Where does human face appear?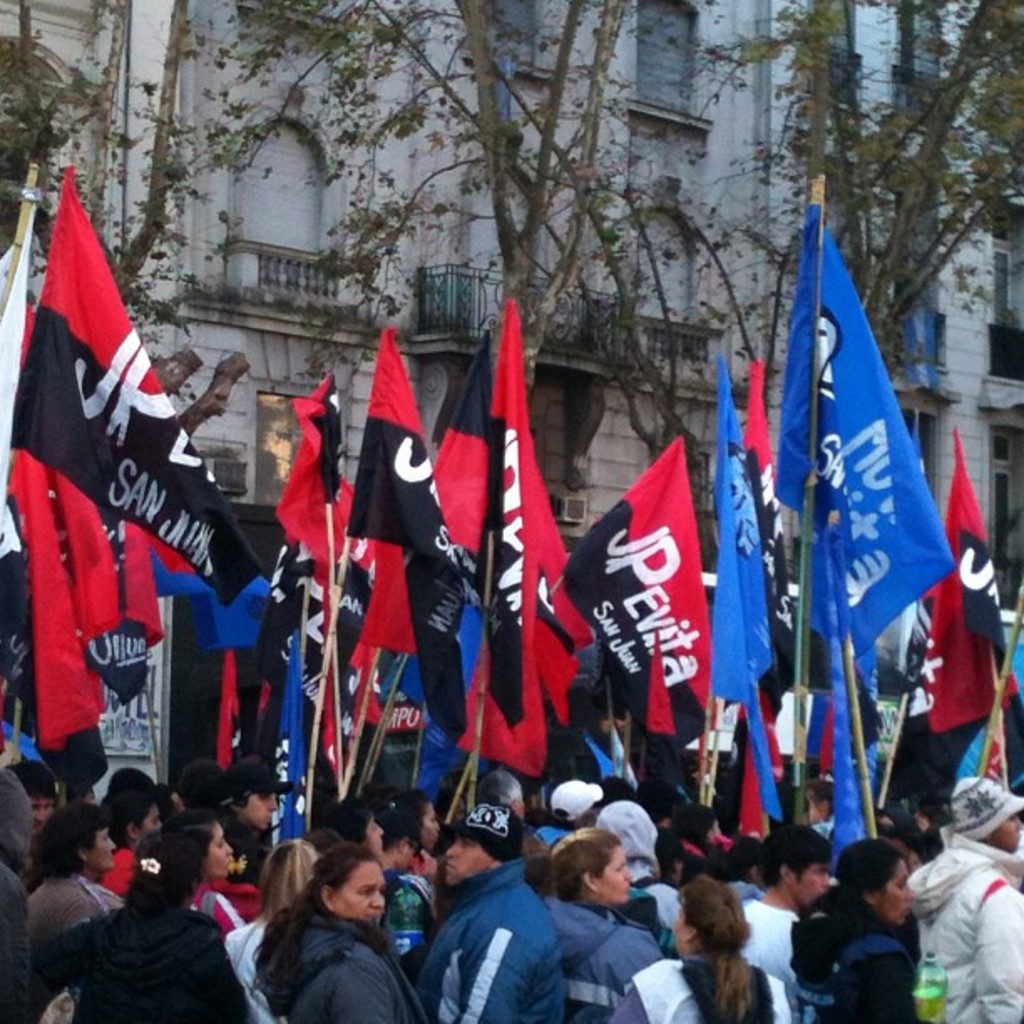
Appears at [left=882, top=863, right=912, bottom=927].
